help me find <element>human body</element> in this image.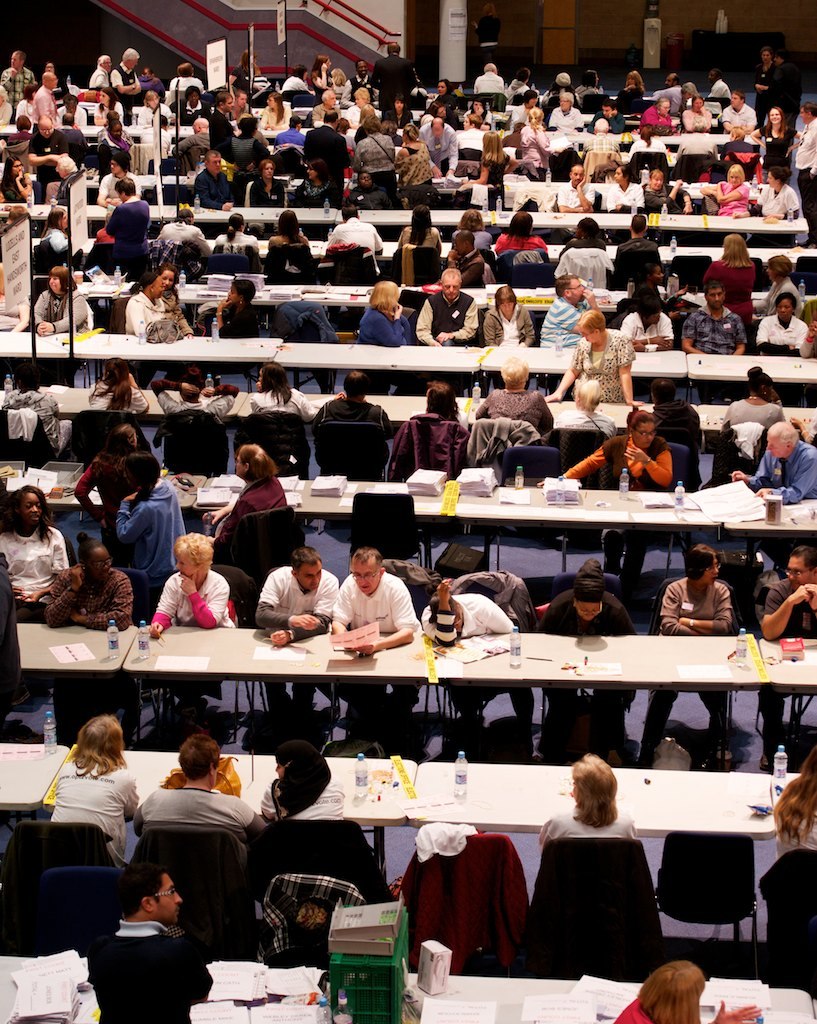
Found it: 313 393 396 445.
